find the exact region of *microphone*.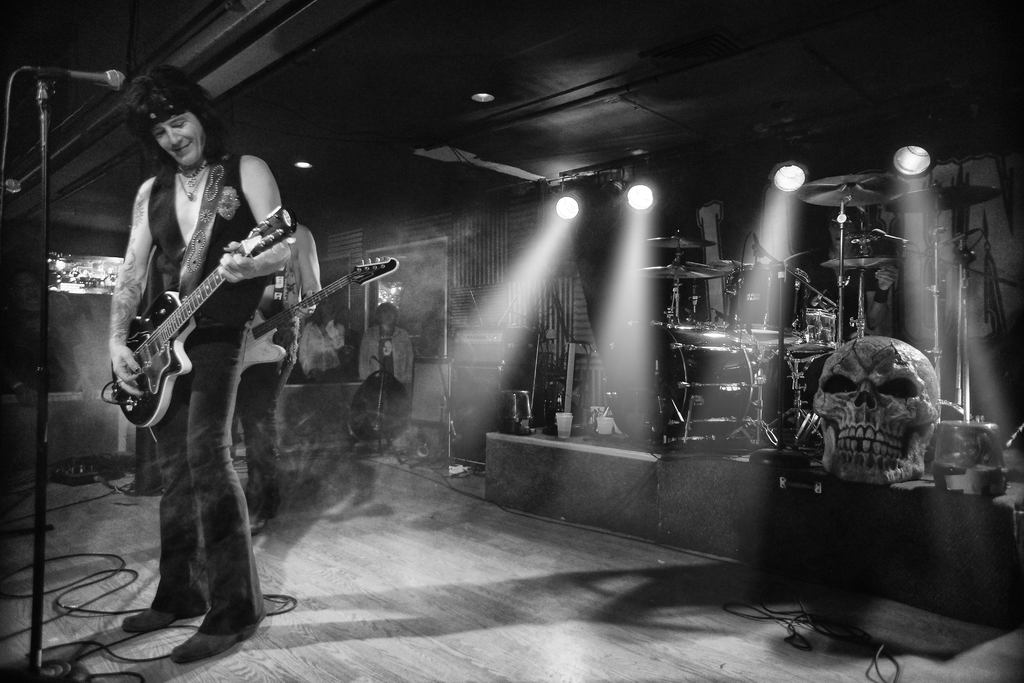
Exact region: x1=37 y1=66 x2=125 y2=91.
